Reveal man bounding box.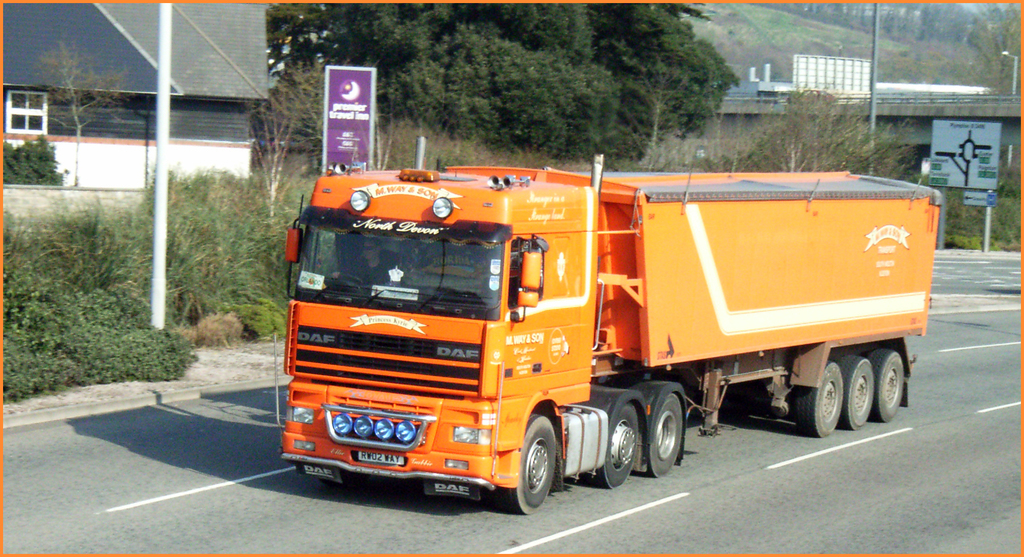
Revealed: [328, 236, 398, 289].
